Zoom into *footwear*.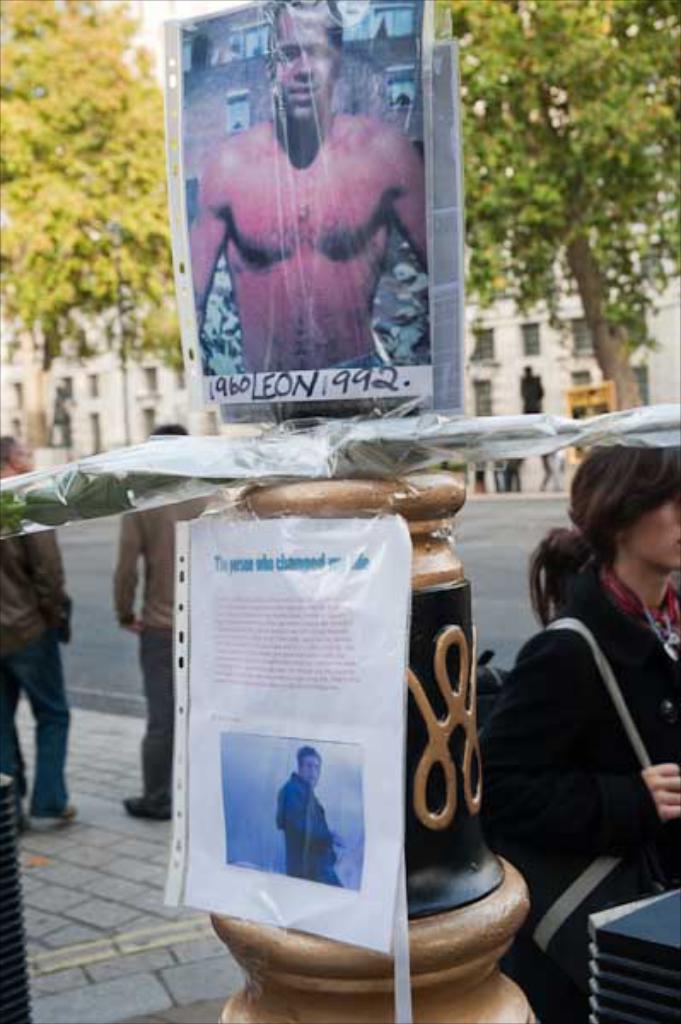
Zoom target: {"left": 121, "top": 794, "right": 176, "bottom": 817}.
